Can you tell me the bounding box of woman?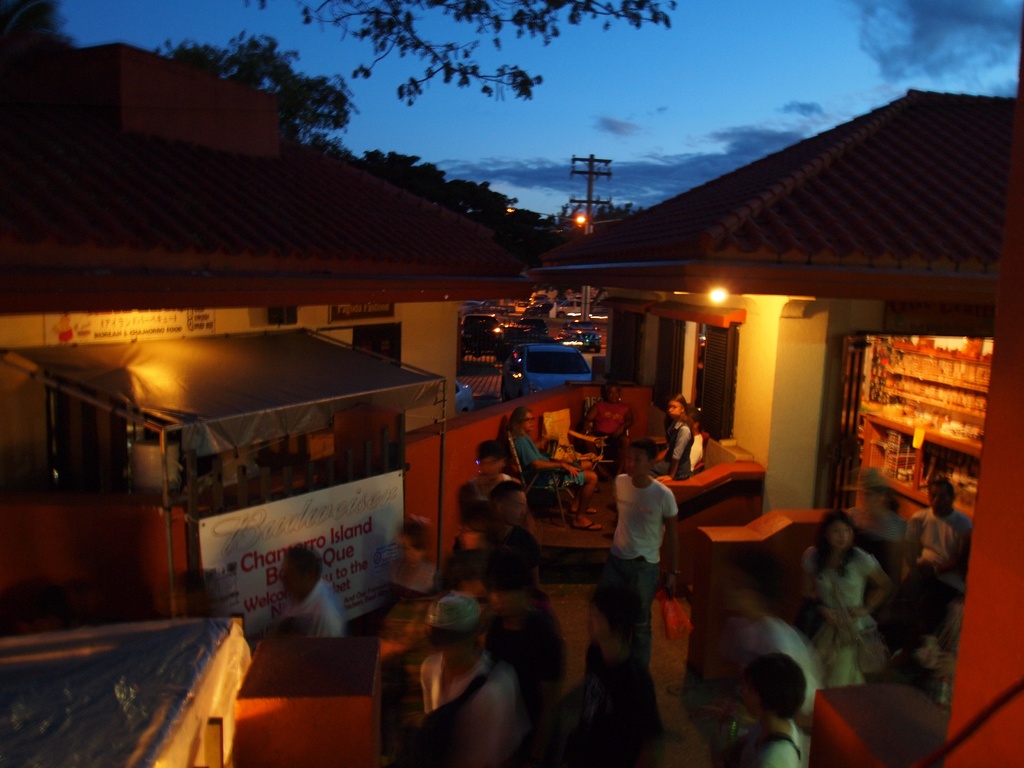
(796, 513, 894, 692).
